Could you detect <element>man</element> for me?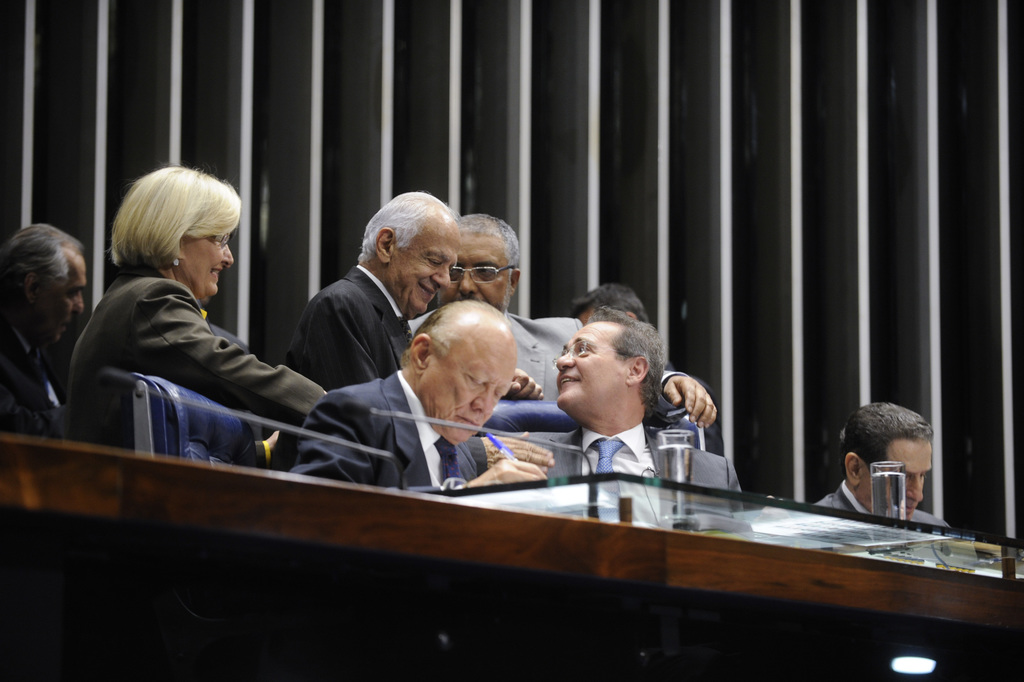
Detection result: <bbox>814, 402, 948, 528</bbox>.
